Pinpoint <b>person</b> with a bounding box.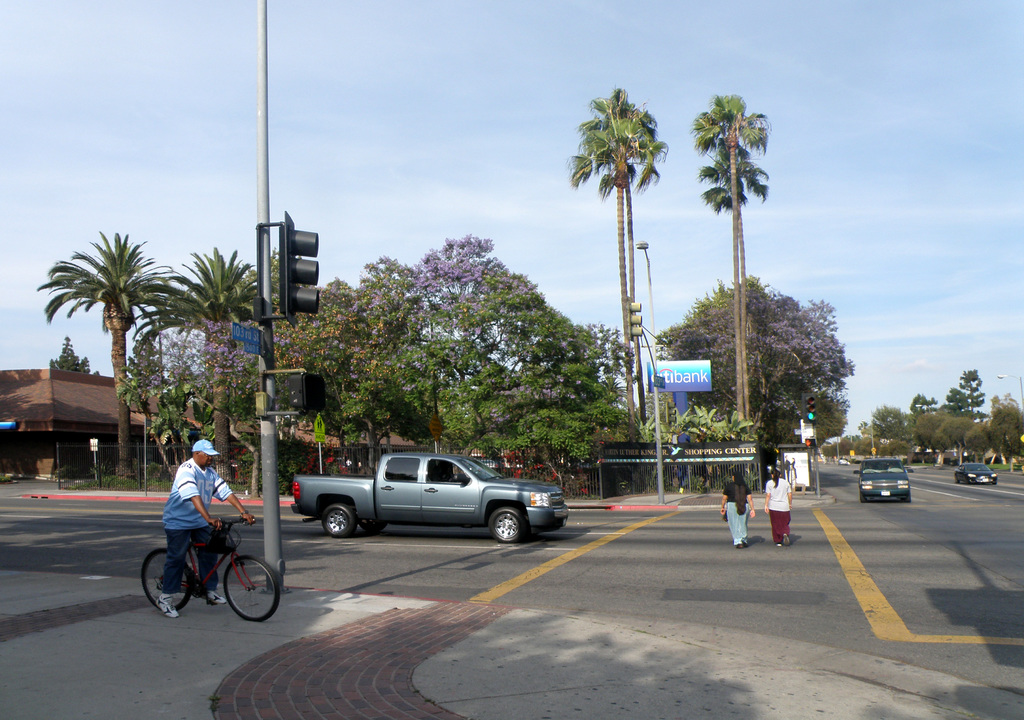
bbox=(719, 464, 758, 553).
